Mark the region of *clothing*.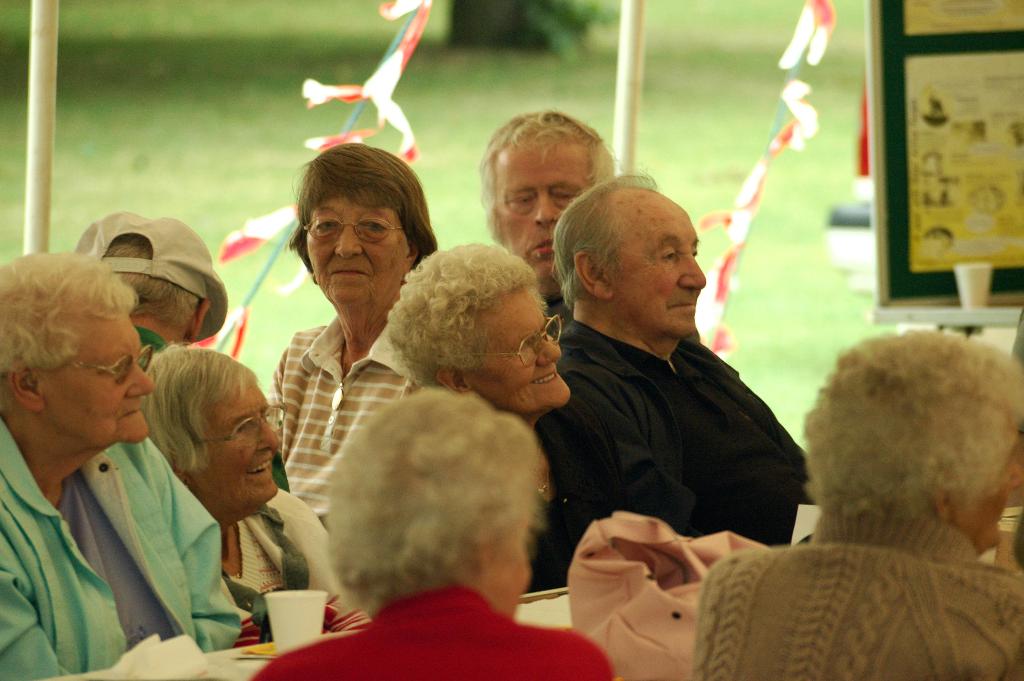
Region: x1=550, y1=325, x2=809, y2=535.
